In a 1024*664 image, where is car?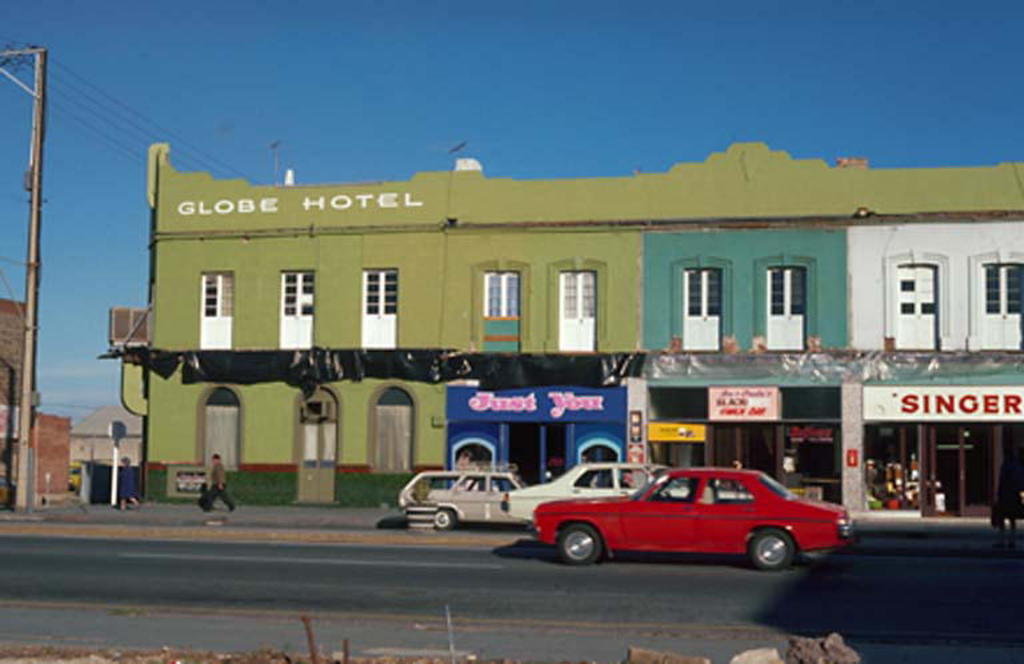
{"left": 496, "top": 460, "right": 648, "bottom": 532}.
